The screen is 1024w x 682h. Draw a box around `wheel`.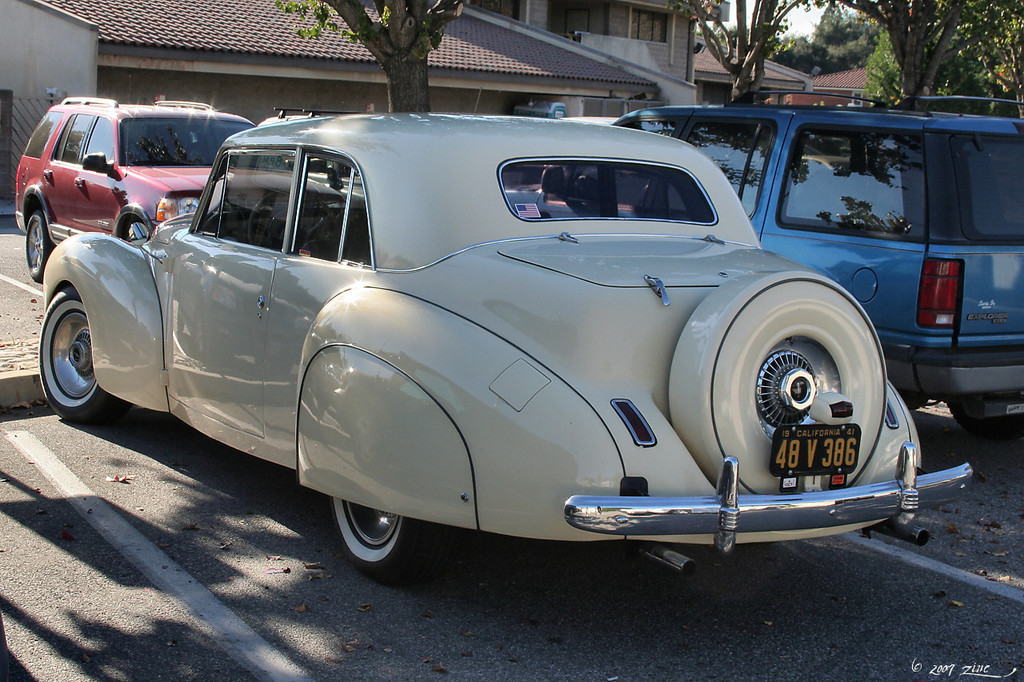
(38, 279, 134, 424).
